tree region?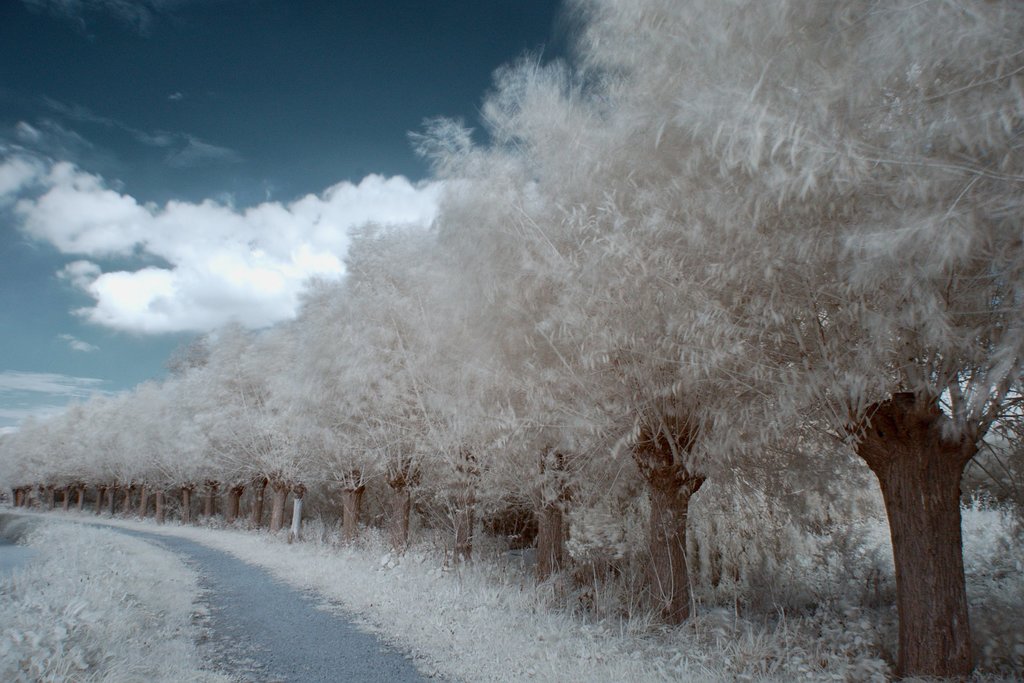
<bbox>235, 328, 335, 538</bbox>
